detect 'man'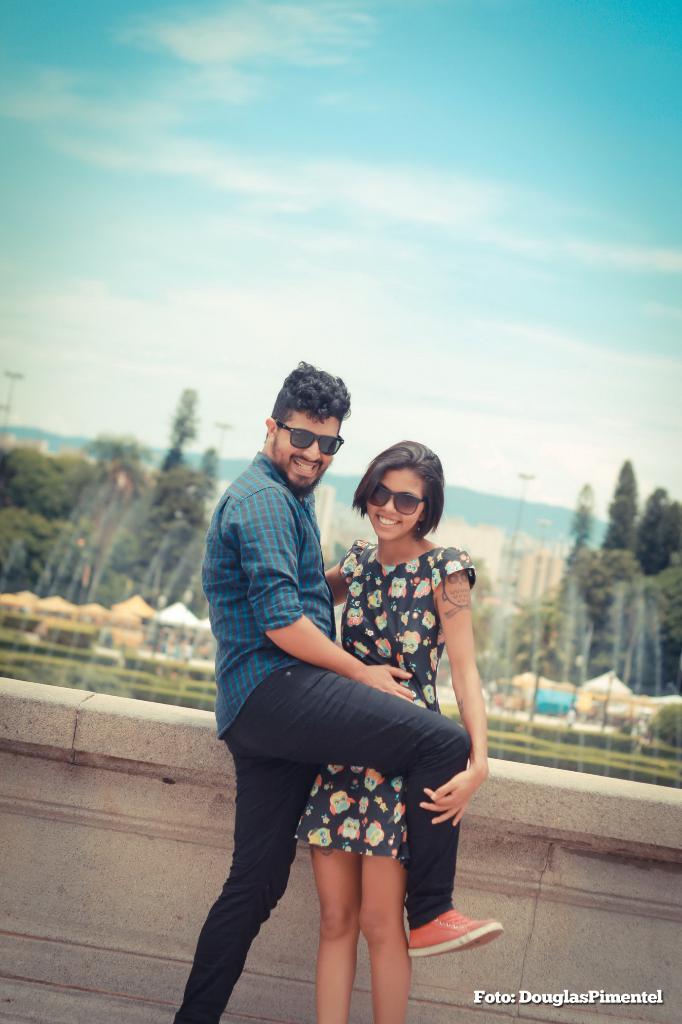
[199, 372, 458, 1004]
